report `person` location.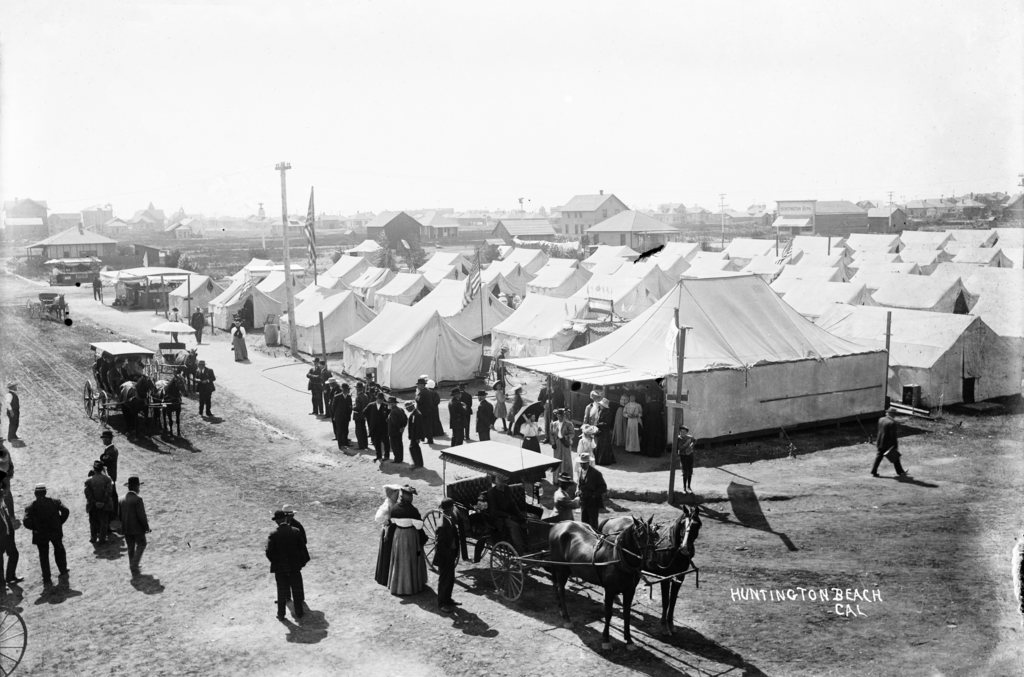
Report: l=17, t=478, r=71, b=586.
